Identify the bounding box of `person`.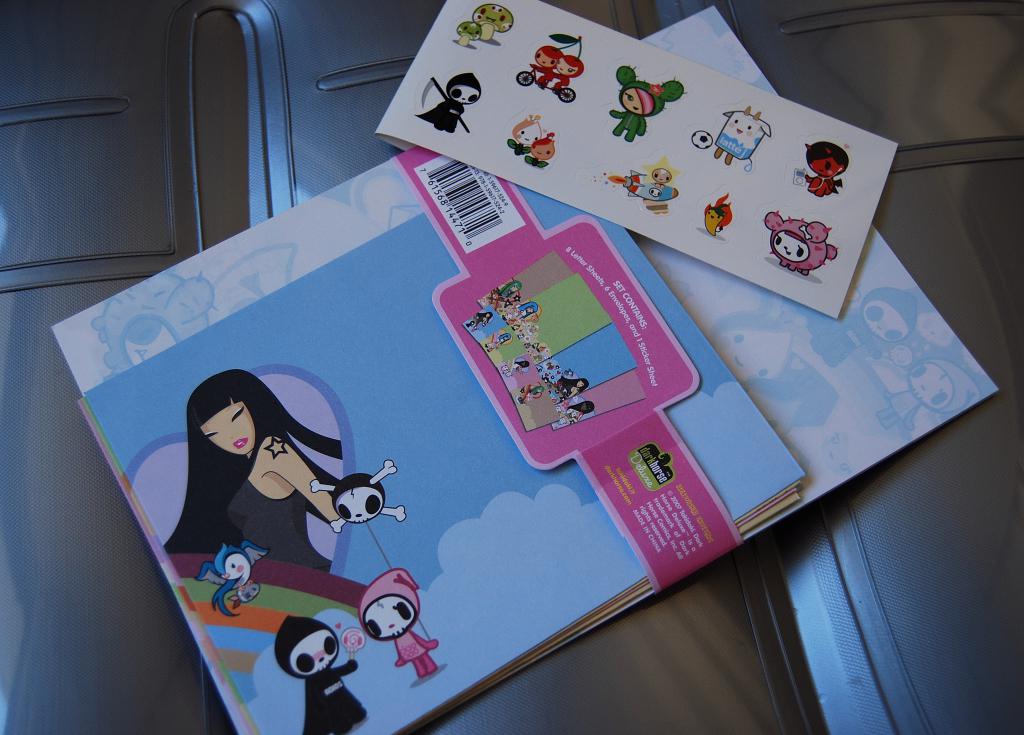
crop(176, 371, 353, 598).
